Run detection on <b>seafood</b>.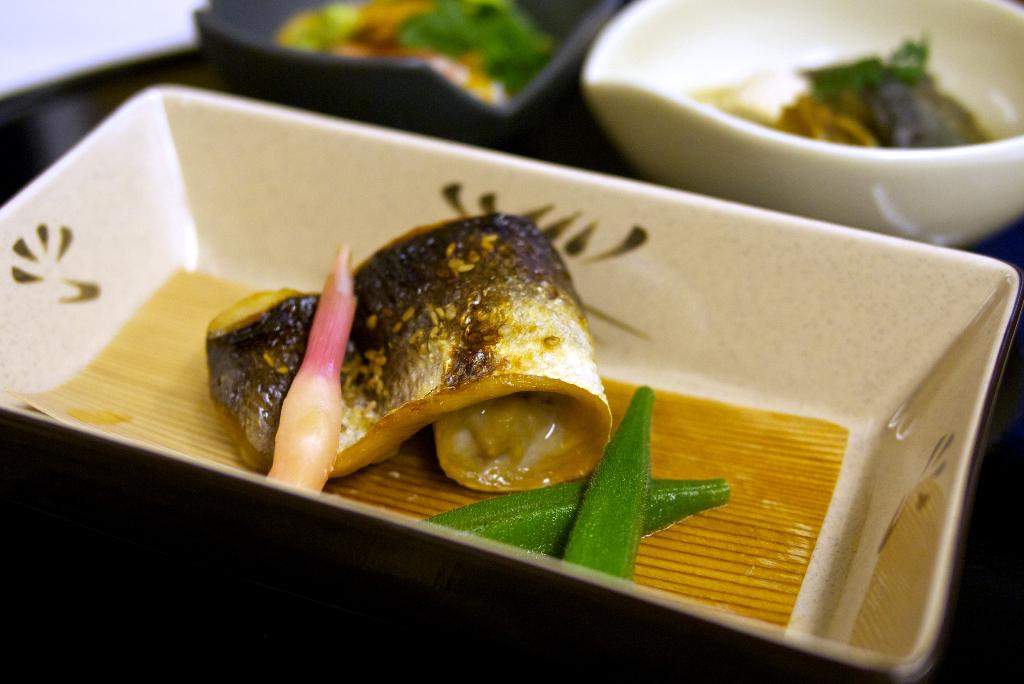
Result: [207,212,729,582].
